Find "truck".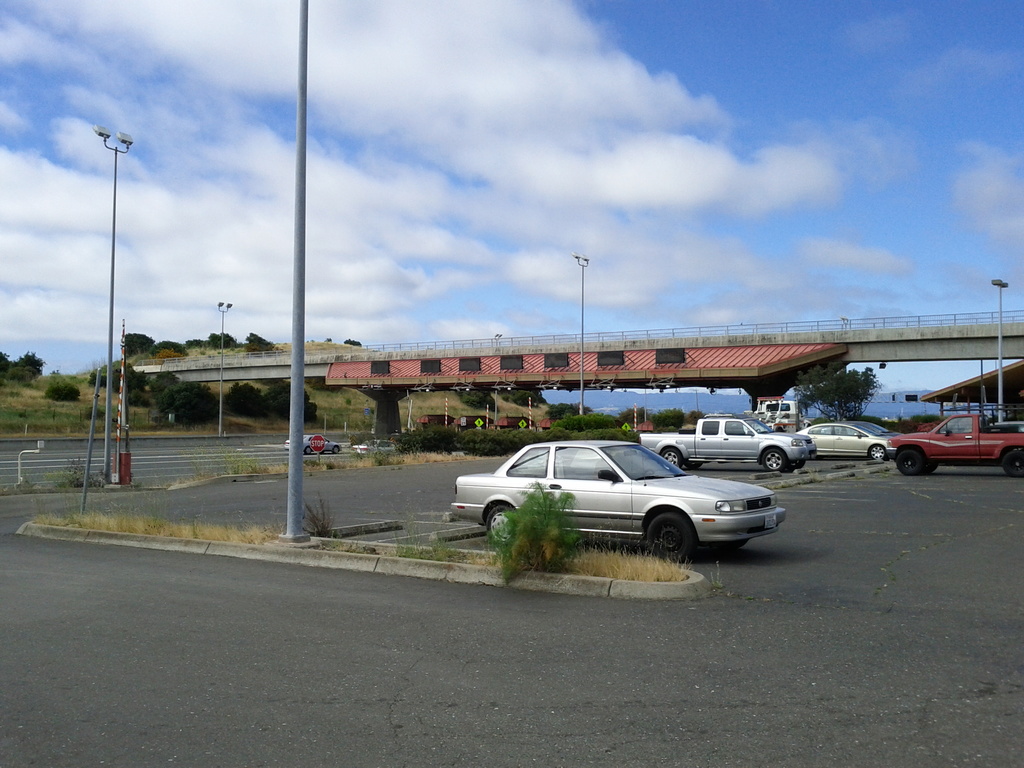
{"x1": 639, "y1": 416, "x2": 817, "y2": 472}.
